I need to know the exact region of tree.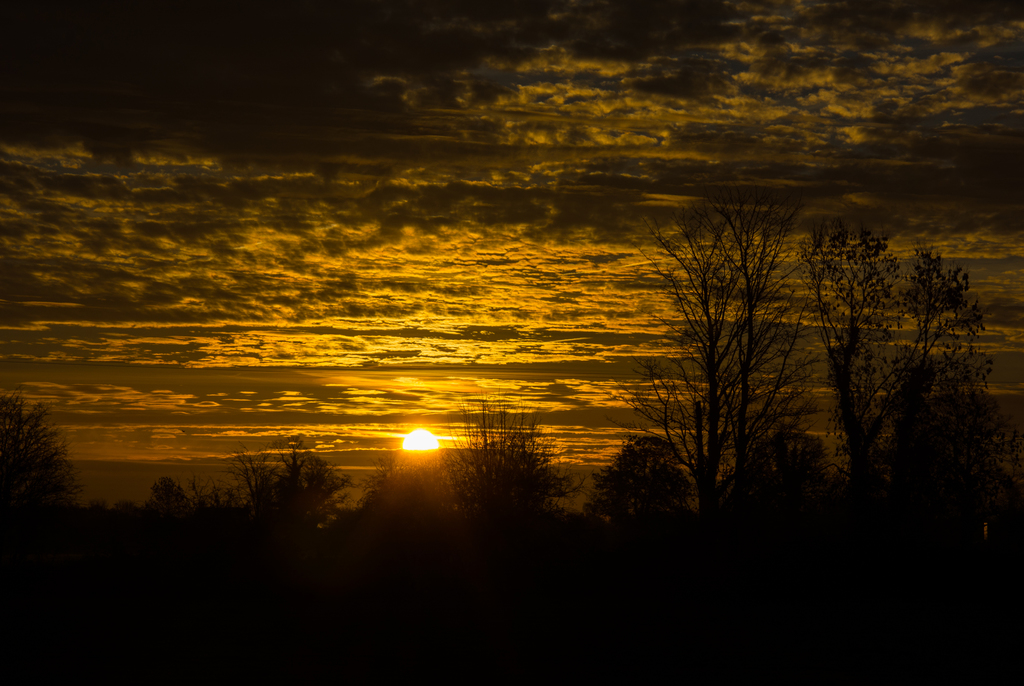
Region: 438/404/586/541.
